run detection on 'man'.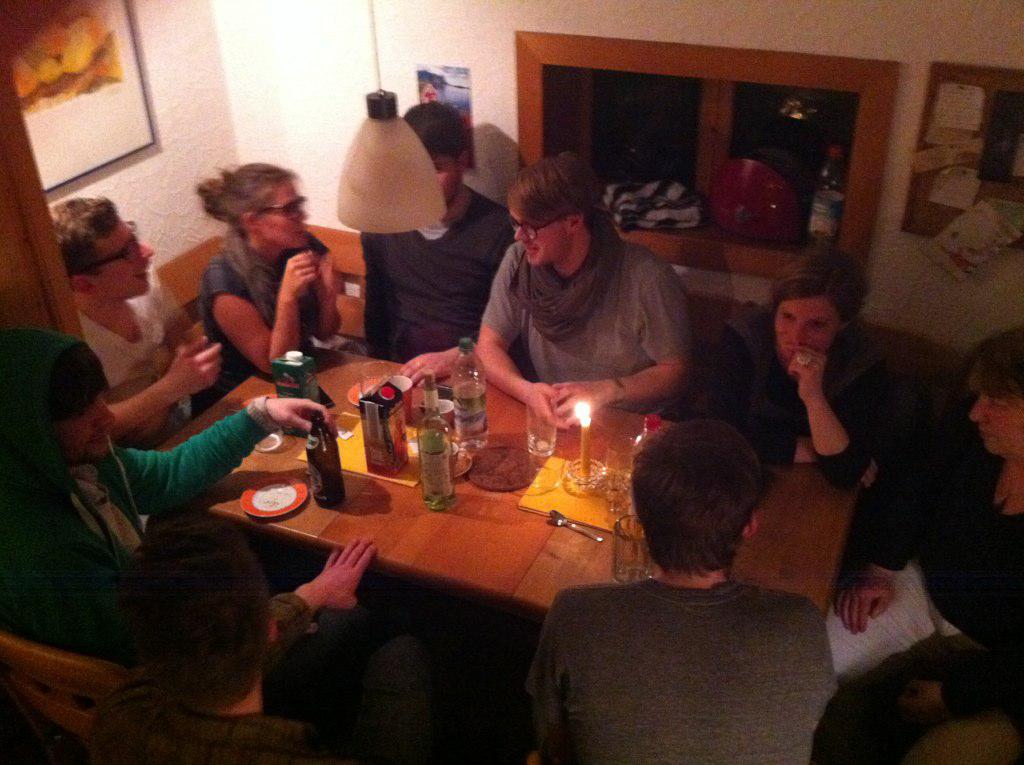
Result: l=471, t=148, r=696, b=431.
